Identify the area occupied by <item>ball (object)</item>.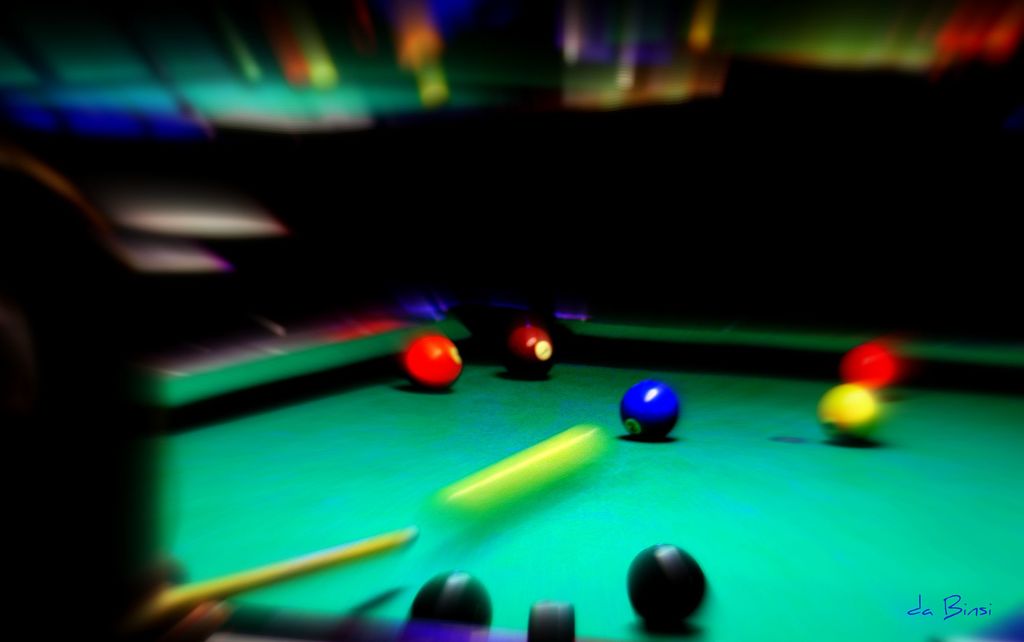
Area: crop(848, 340, 897, 389).
